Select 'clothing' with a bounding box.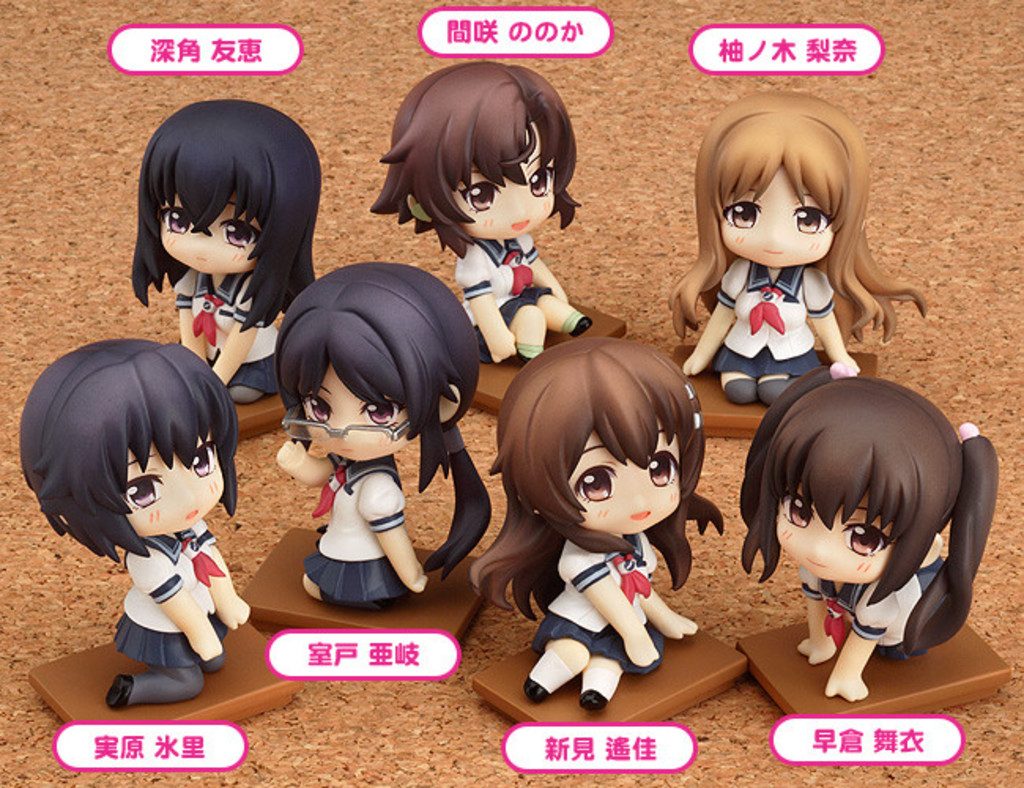
[left=307, top=451, right=411, bottom=619].
